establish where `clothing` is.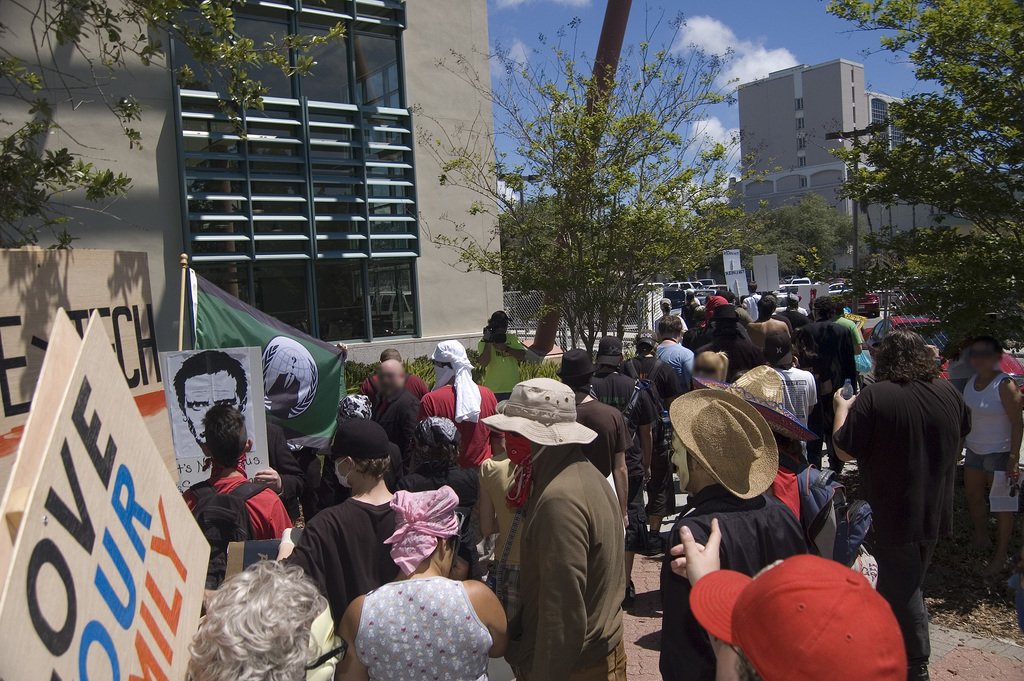
Established at locate(568, 398, 641, 478).
